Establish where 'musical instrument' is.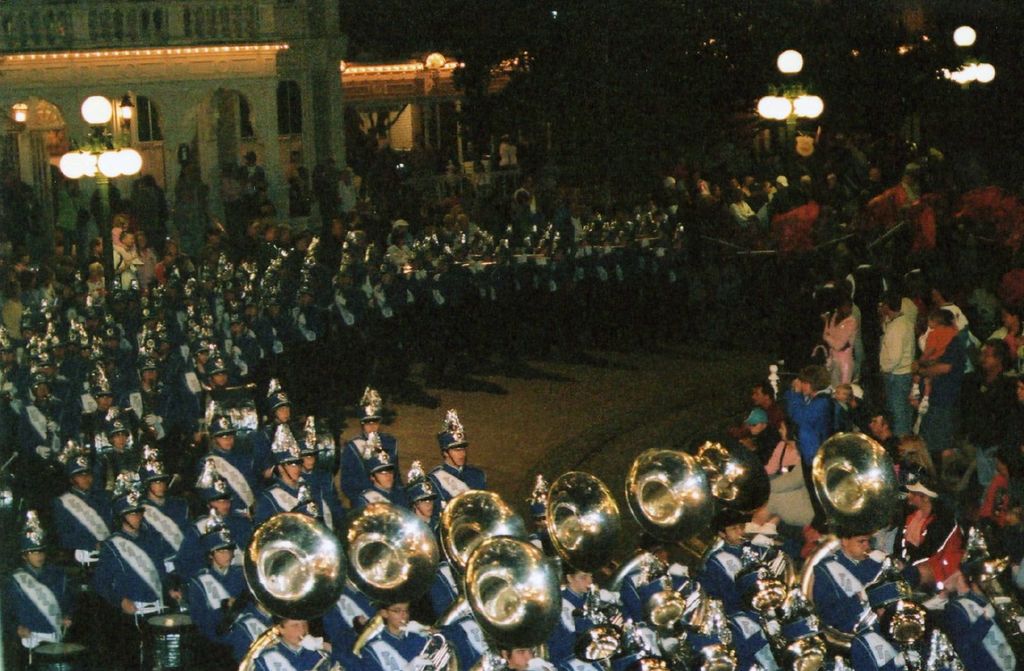
Established at 649:581:741:670.
